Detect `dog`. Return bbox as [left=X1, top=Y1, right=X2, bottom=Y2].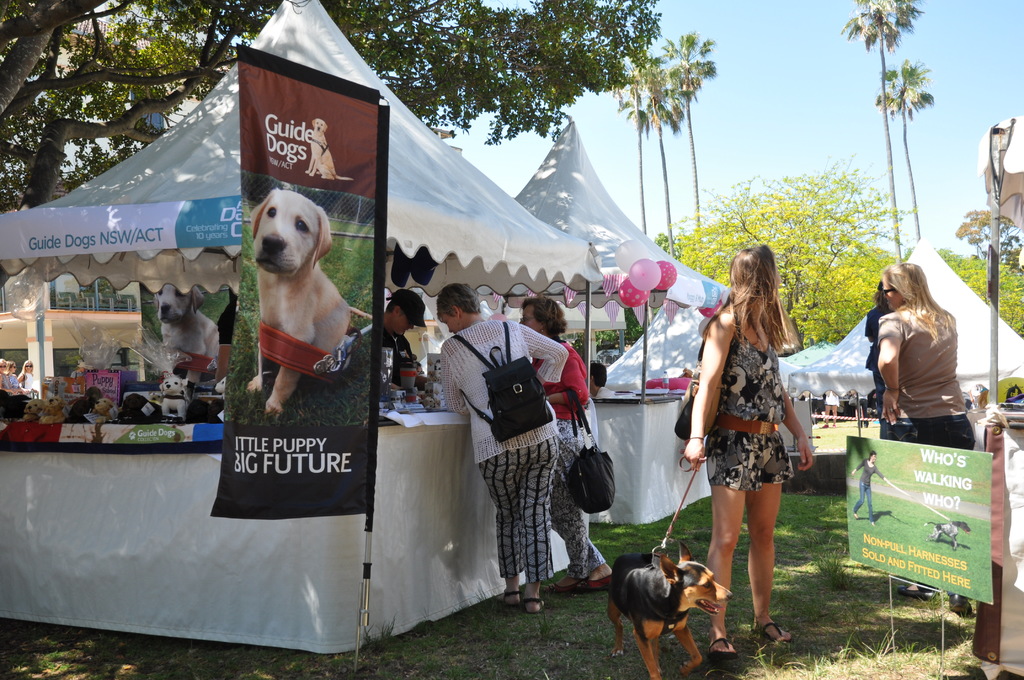
[left=150, top=278, right=220, bottom=362].
